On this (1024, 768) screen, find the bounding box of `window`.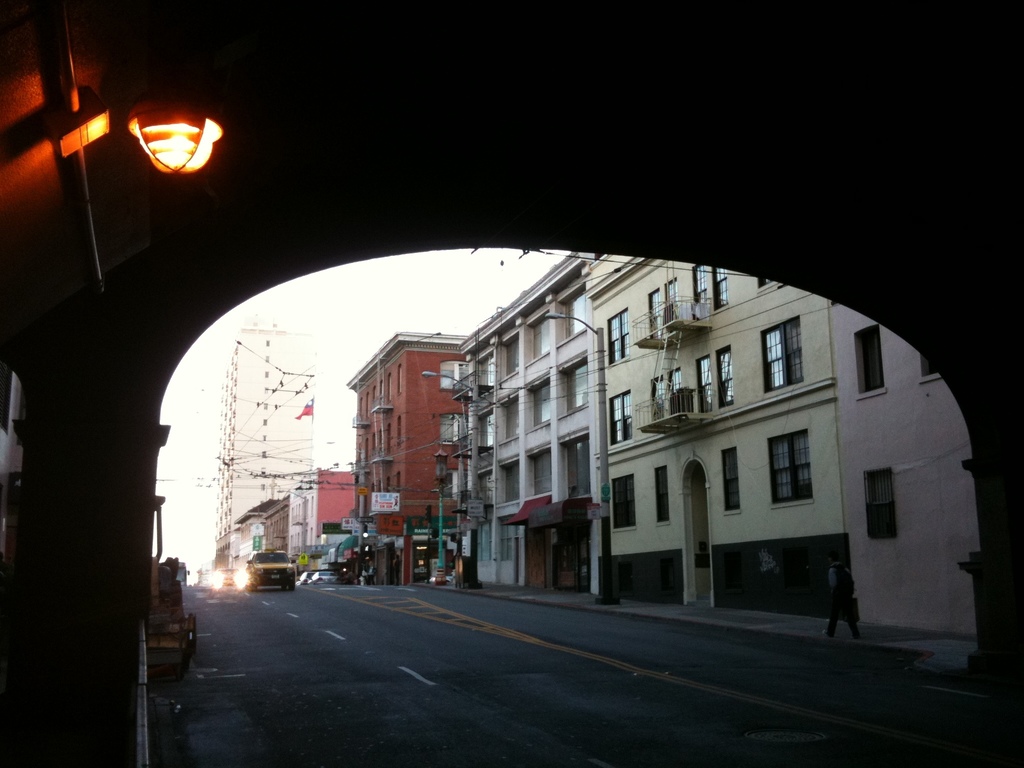
Bounding box: [left=499, top=458, right=518, bottom=508].
